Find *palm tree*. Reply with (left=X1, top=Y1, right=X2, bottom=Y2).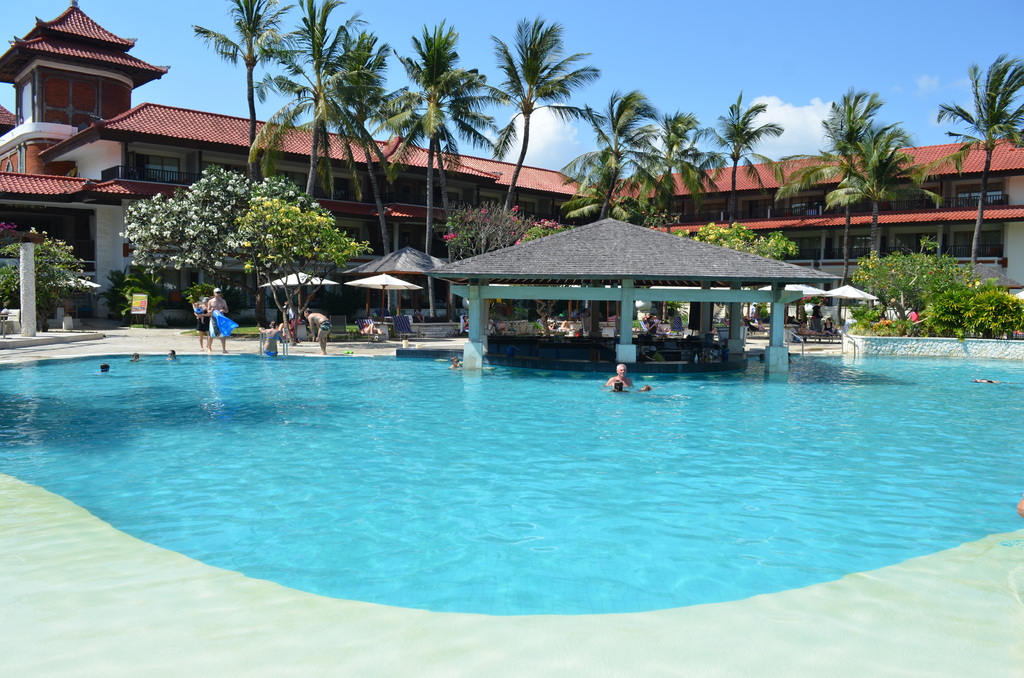
(left=705, top=91, right=773, bottom=220).
